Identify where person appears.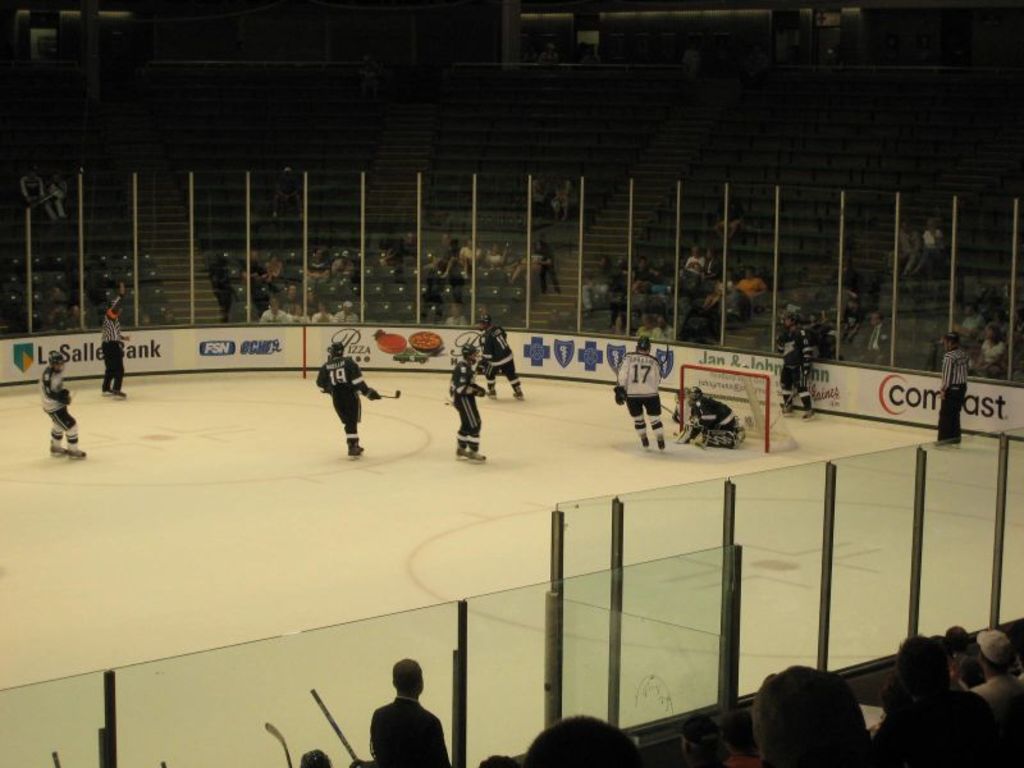
Appears at [left=259, top=300, right=292, bottom=325].
